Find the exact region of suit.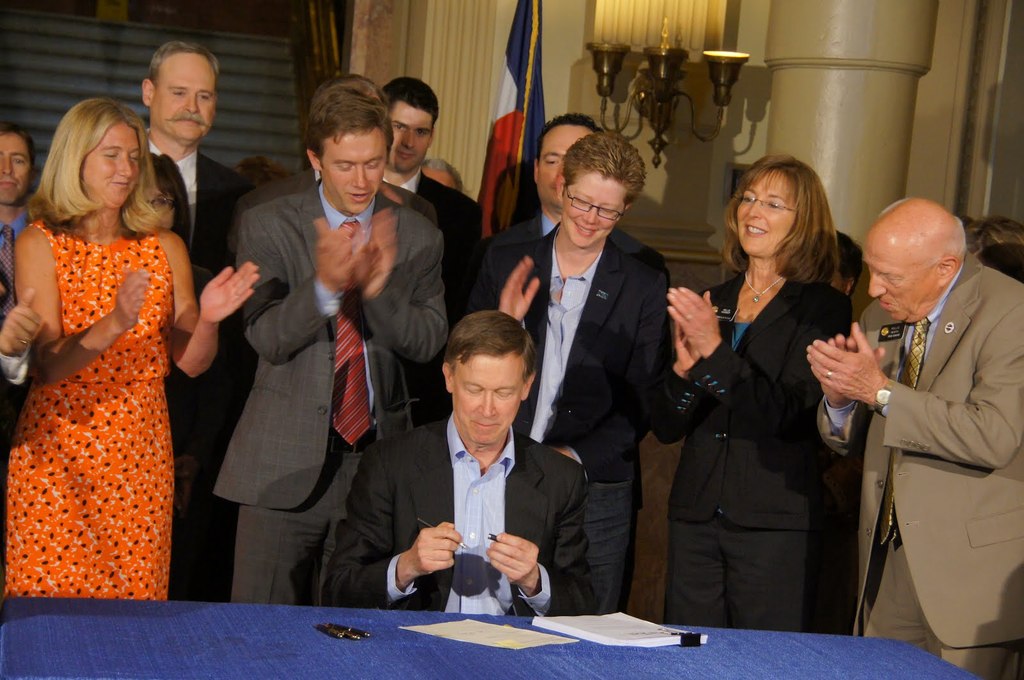
Exact region: bbox(221, 160, 435, 251).
